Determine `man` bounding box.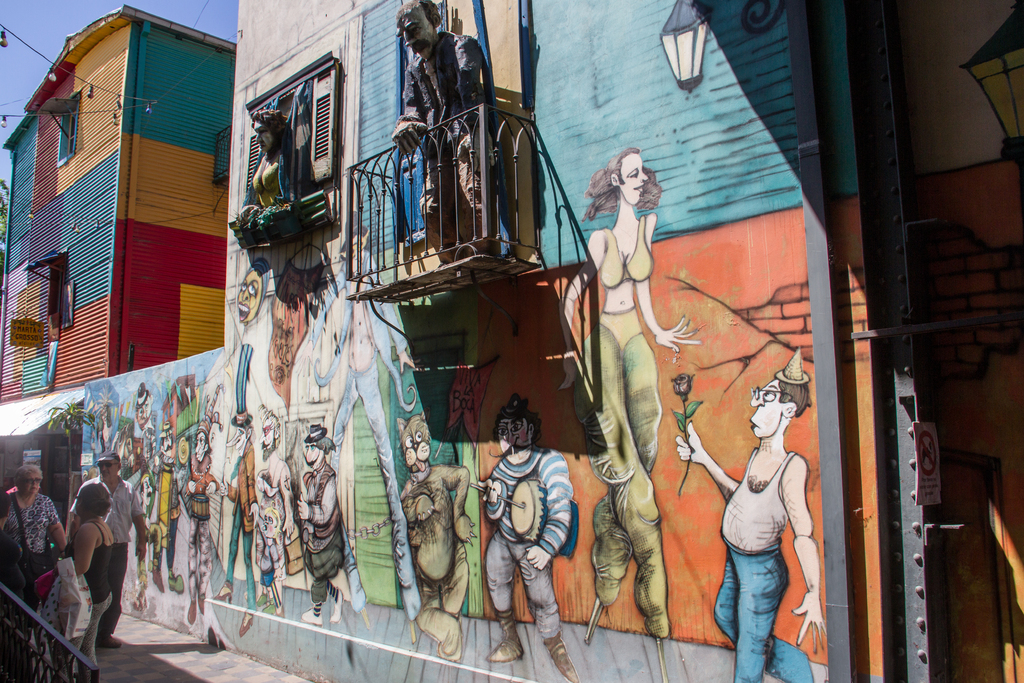
Determined: [left=482, top=391, right=588, bottom=682].
